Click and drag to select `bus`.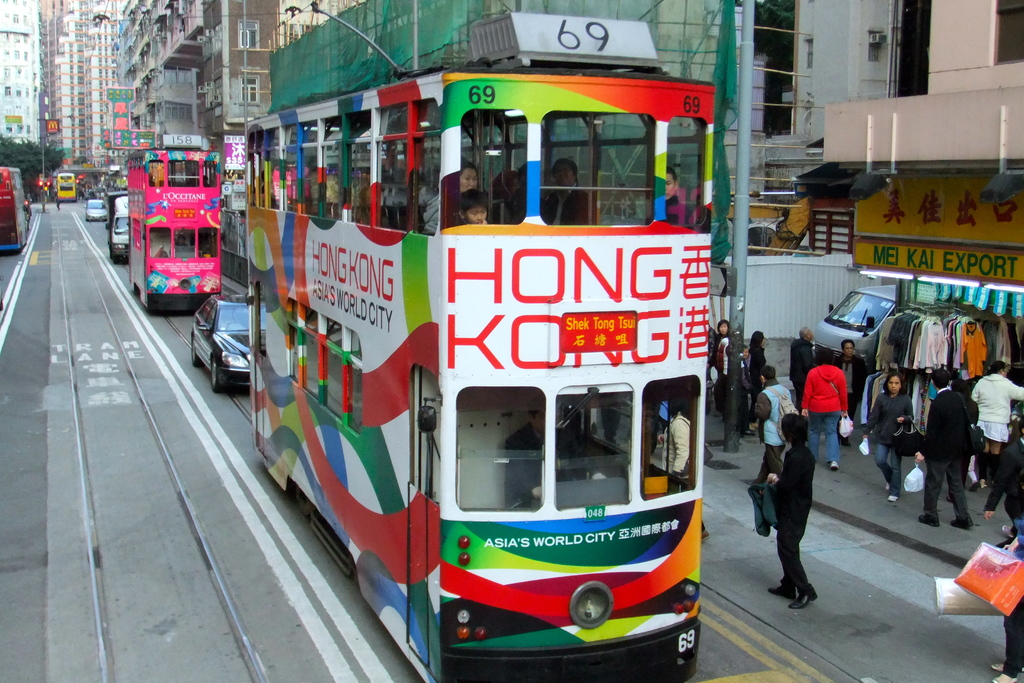
Selection: Rect(0, 164, 28, 252).
